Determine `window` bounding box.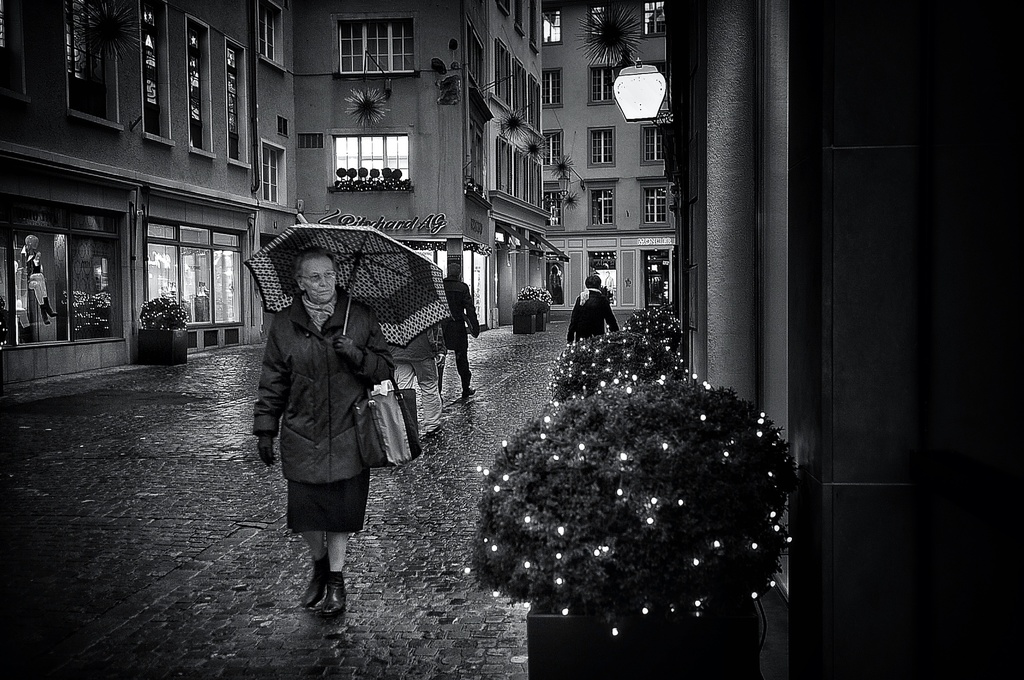
Determined: select_region(64, 0, 123, 137).
